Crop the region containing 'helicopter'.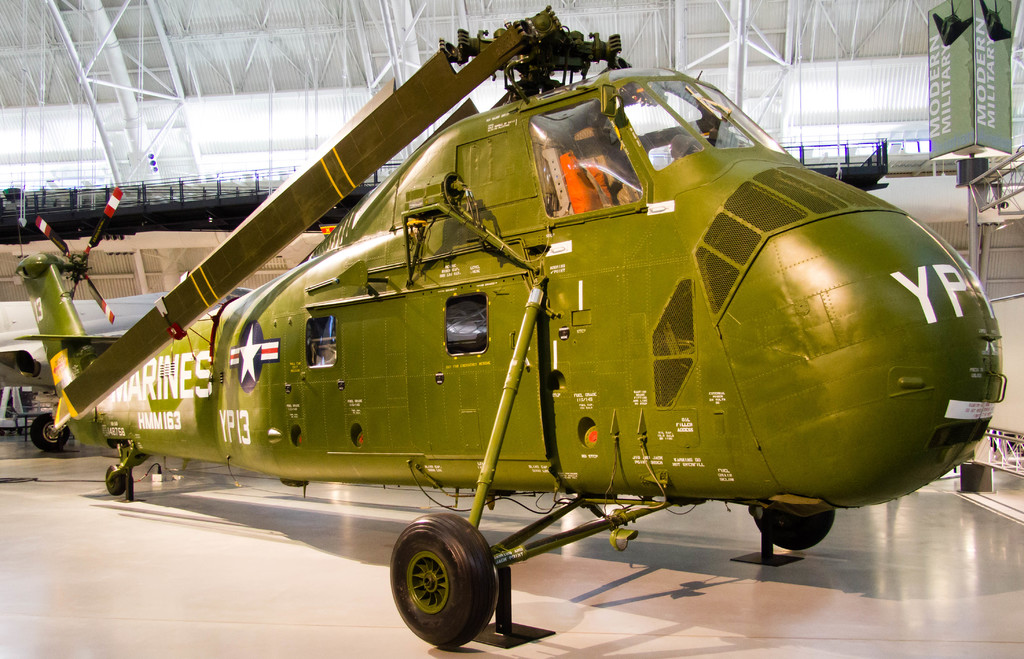
Crop region: [x1=0, y1=0, x2=1023, y2=628].
